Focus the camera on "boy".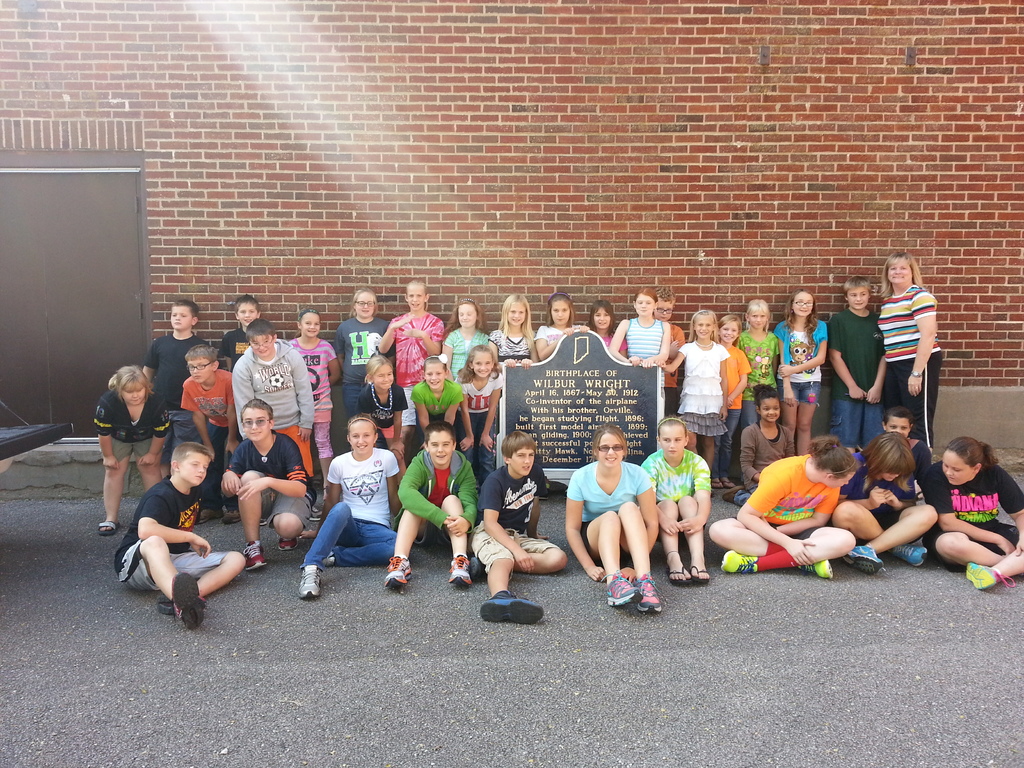
Focus region: <box>185,344,238,522</box>.
